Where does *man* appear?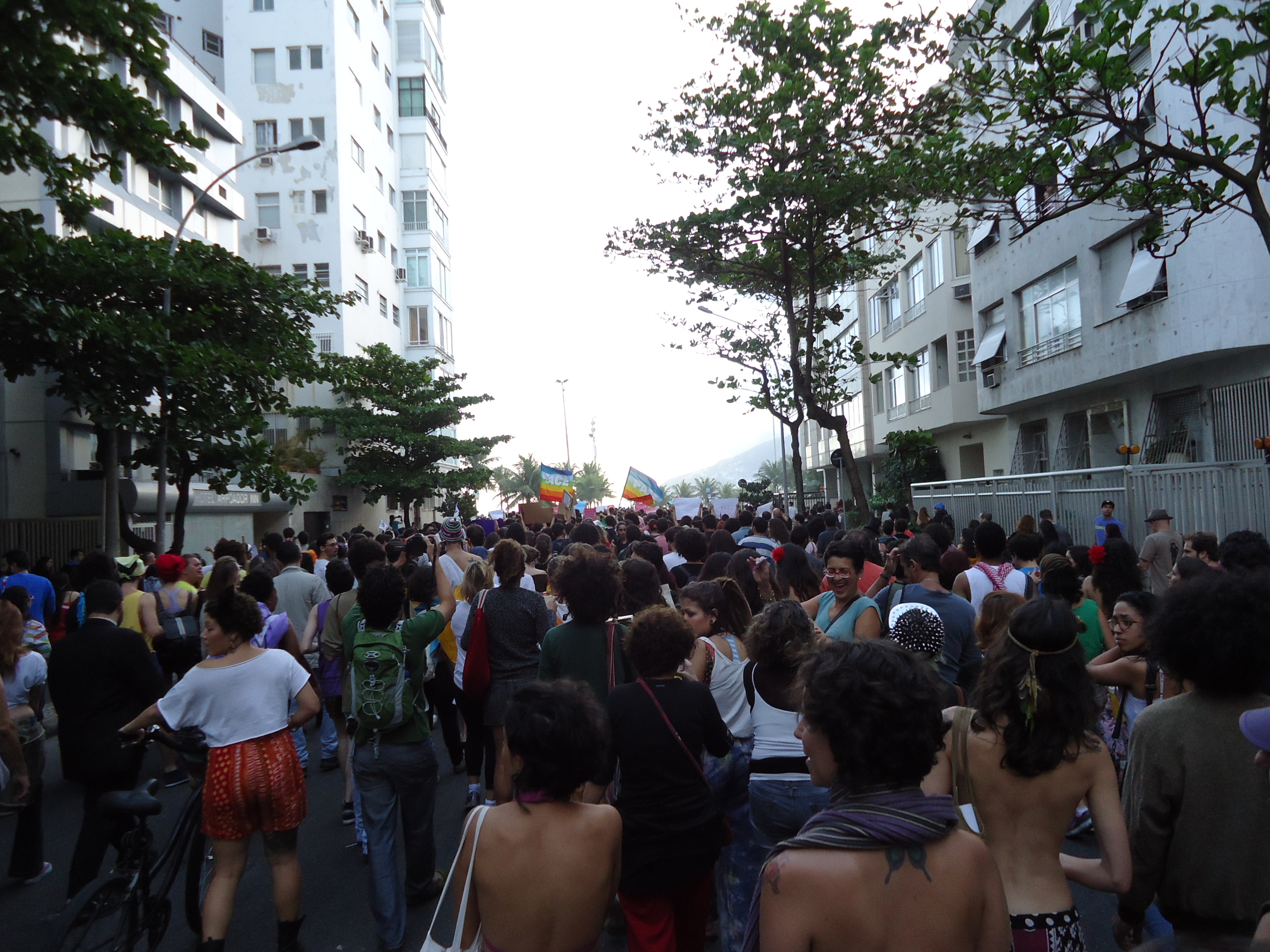
Appears at region(92, 270, 102, 285).
